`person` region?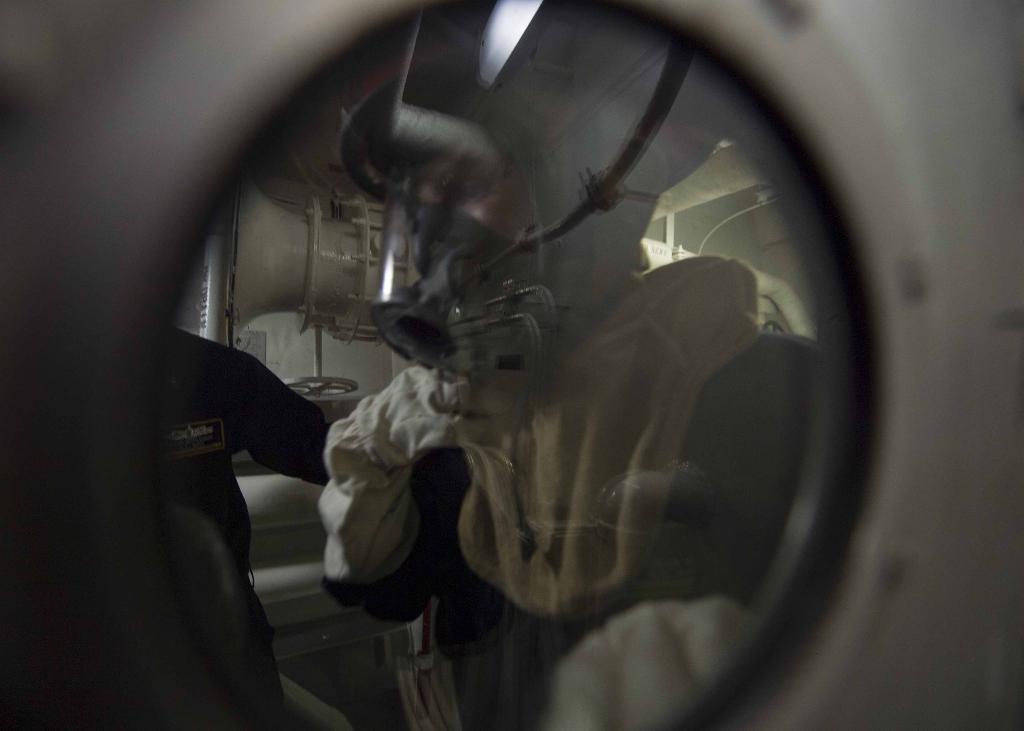
{"left": 305, "top": 0, "right": 830, "bottom": 730}
